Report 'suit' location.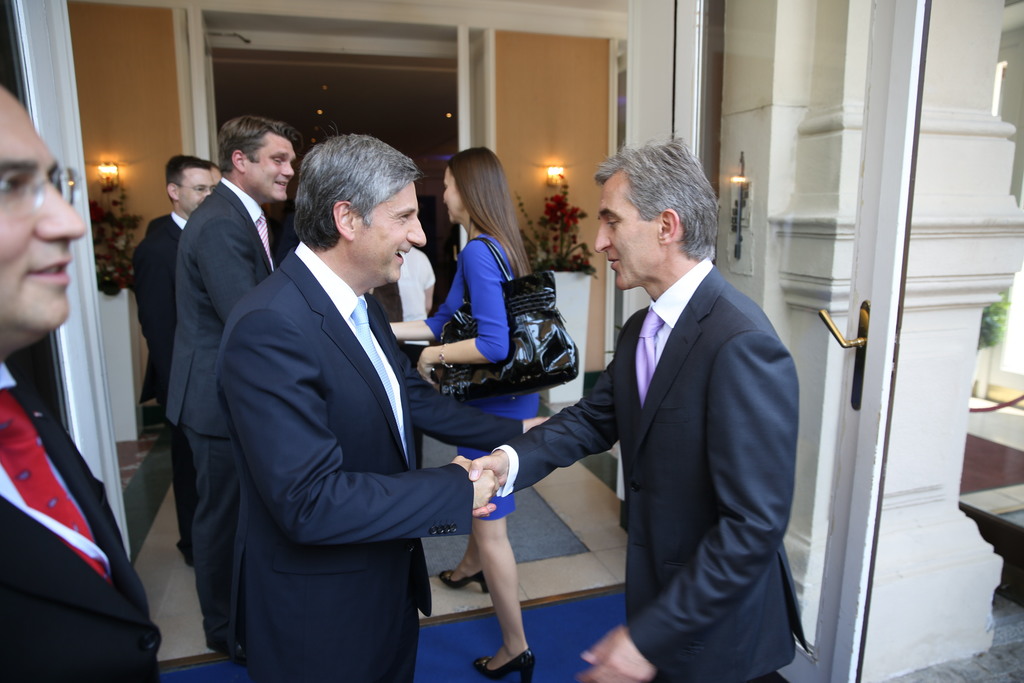
Report: crop(161, 178, 284, 646).
